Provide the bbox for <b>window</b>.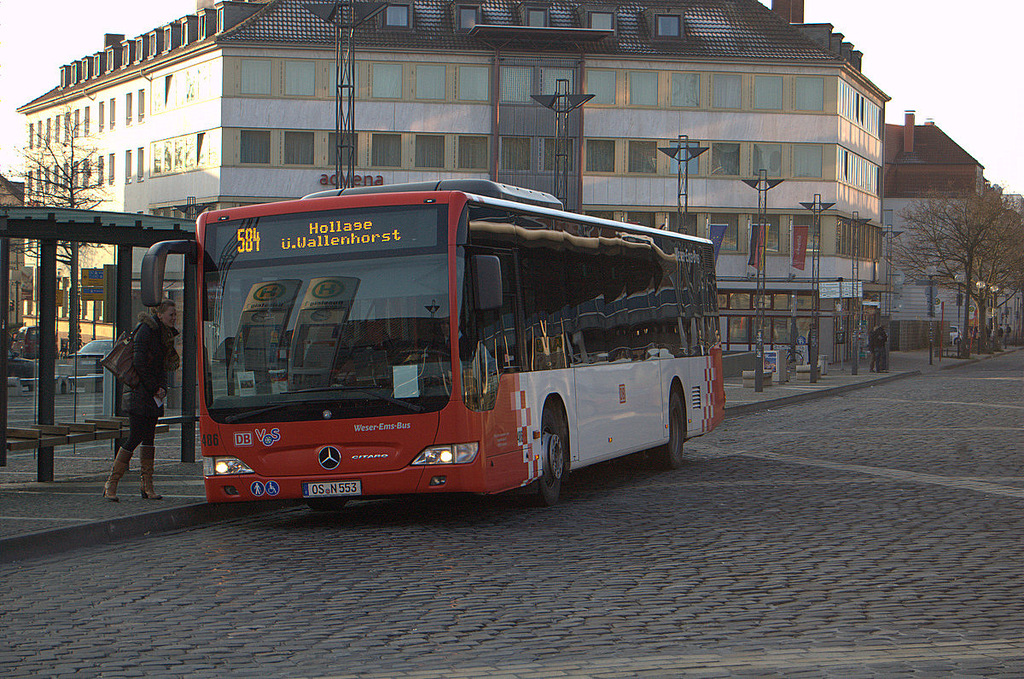
<box>123,81,136,125</box>.
